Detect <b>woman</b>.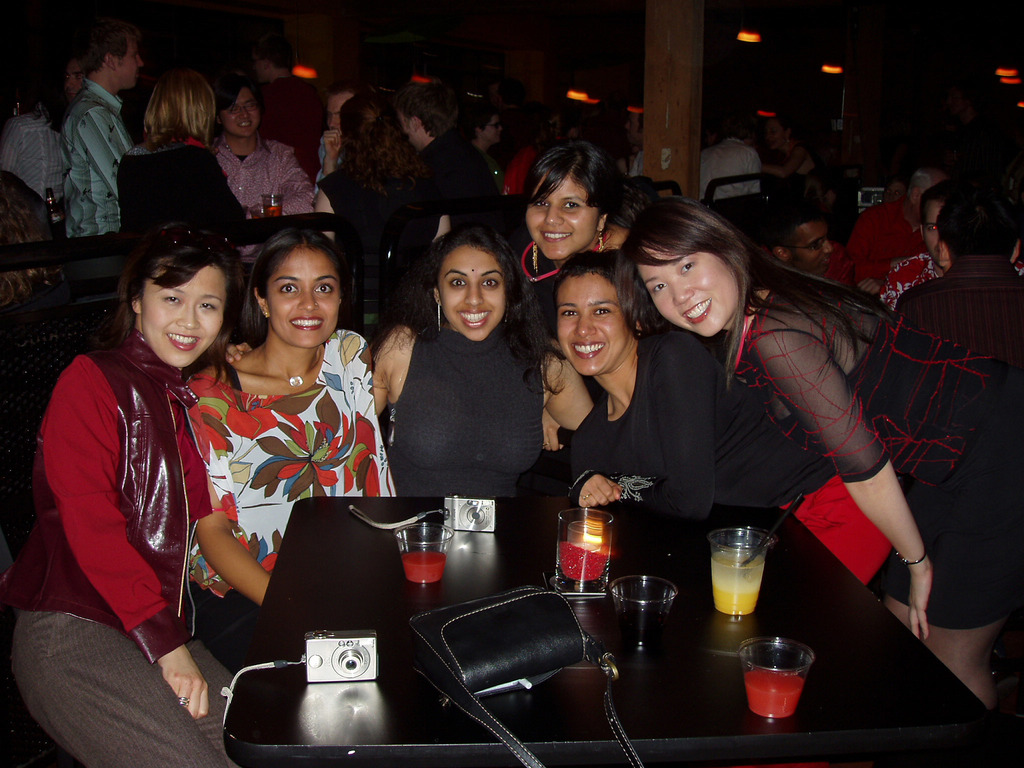
Detected at <bbox>0, 220, 257, 767</bbox>.
